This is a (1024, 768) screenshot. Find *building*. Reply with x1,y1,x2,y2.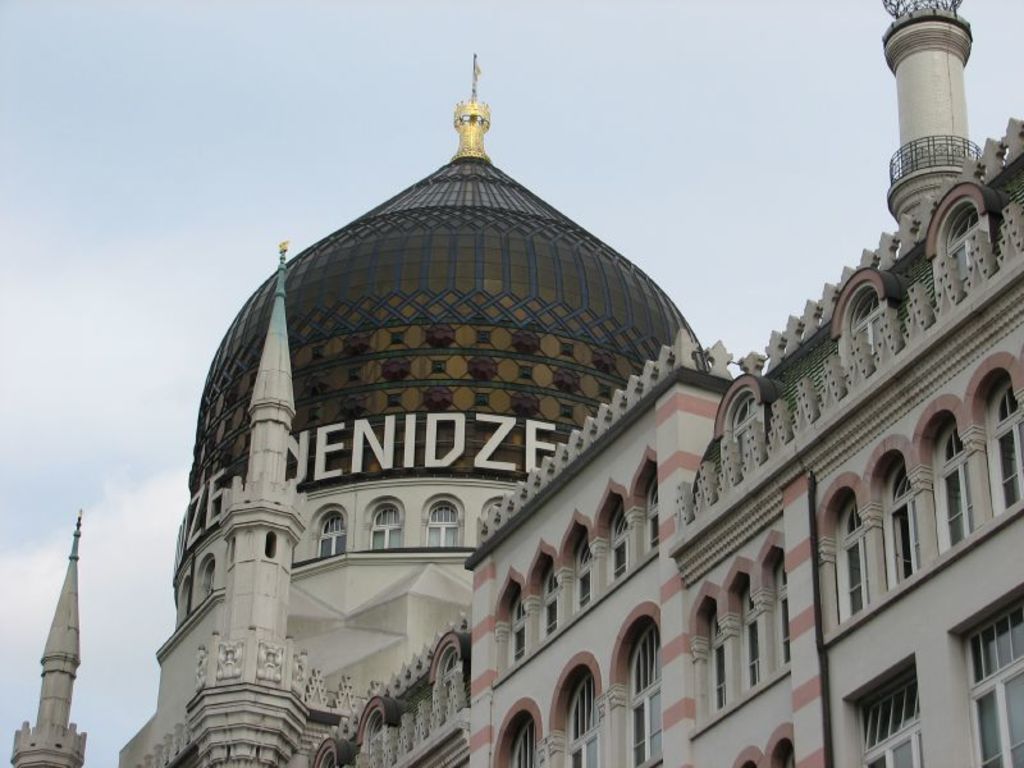
9,512,91,767.
